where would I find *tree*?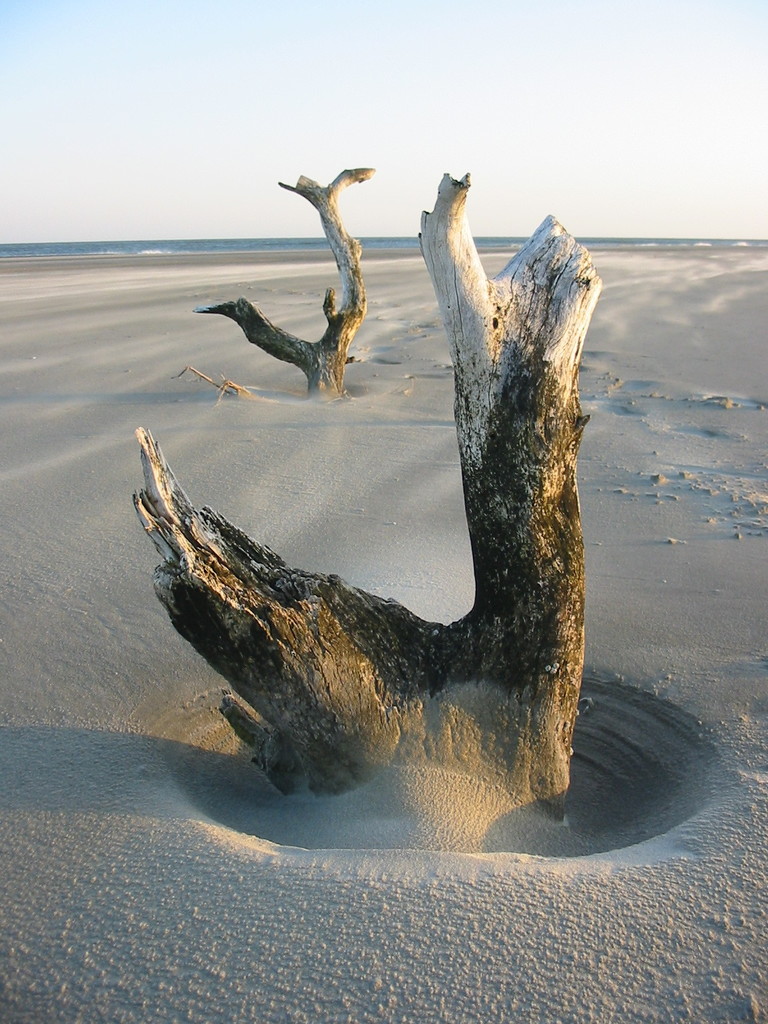
At rect(182, 160, 406, 424).
